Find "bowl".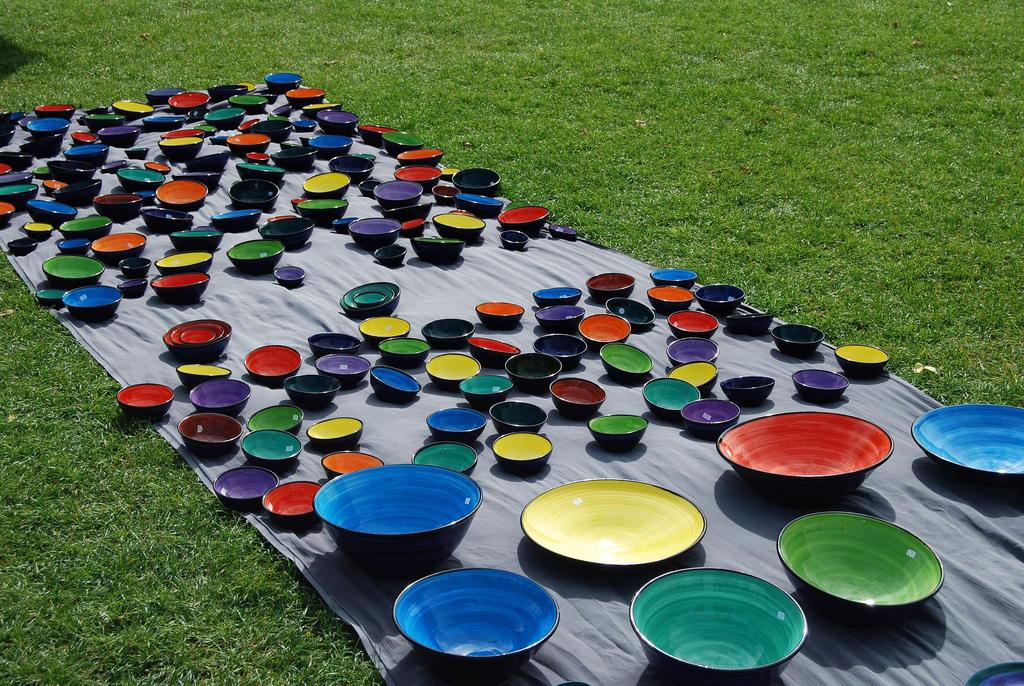
[left=188, top=151, right=230, bottom=170].
